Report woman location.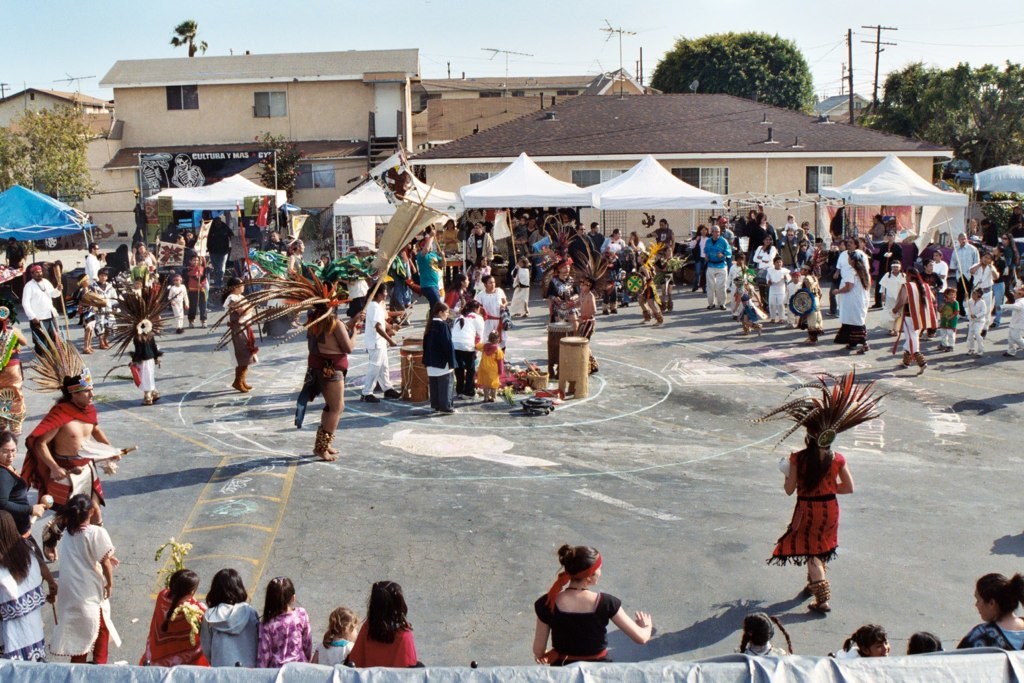
Report: [440,271,472,319].
